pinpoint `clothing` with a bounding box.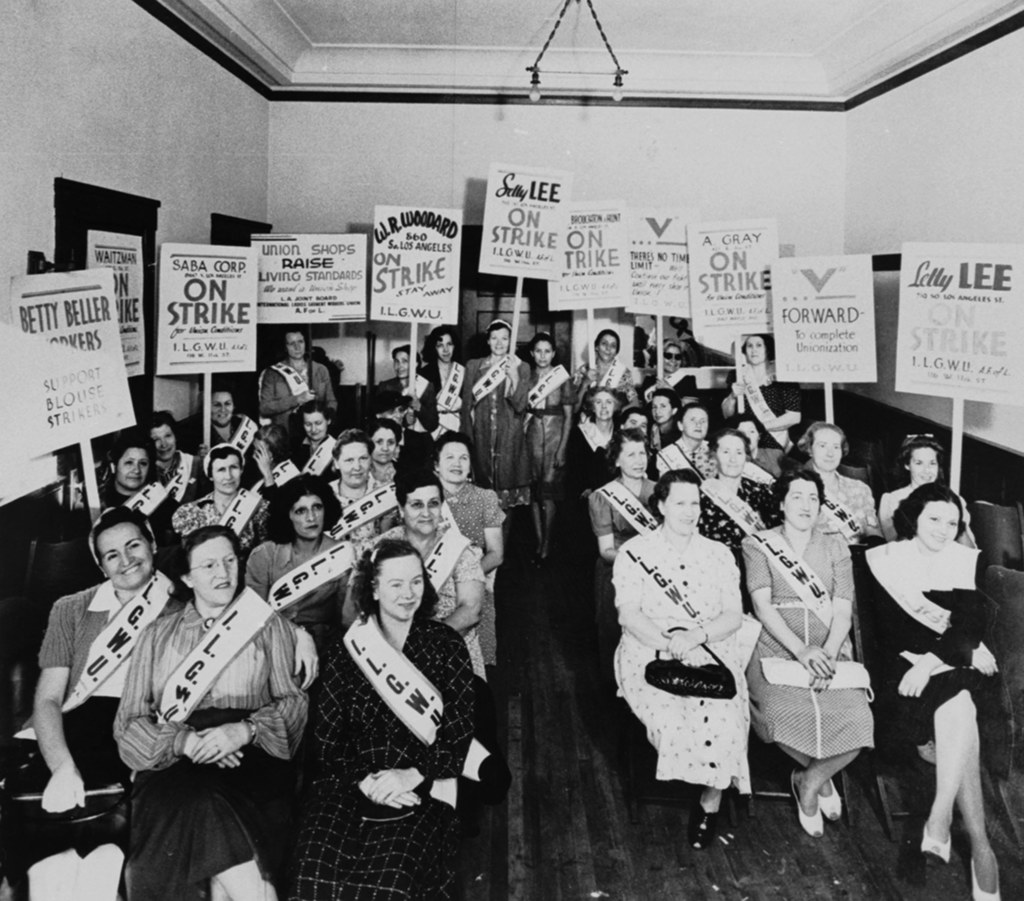
(x1=743, y1=436, x2=781, y2=479).
